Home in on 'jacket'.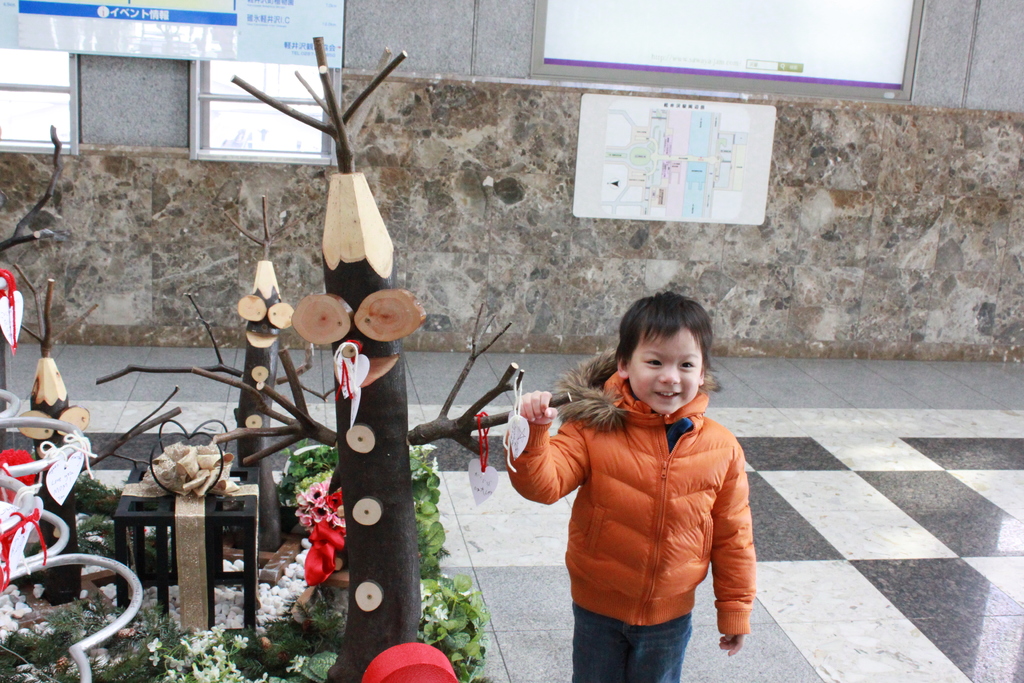
Homed in at detection(501, 293, 772, 641).
